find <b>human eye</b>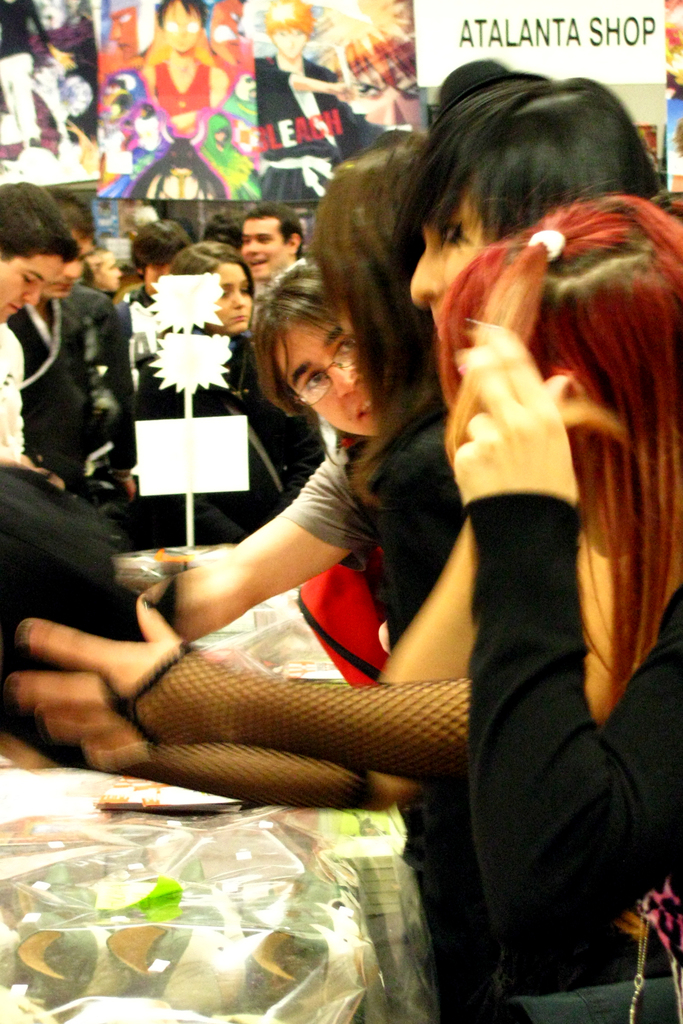
438/222/462/243
